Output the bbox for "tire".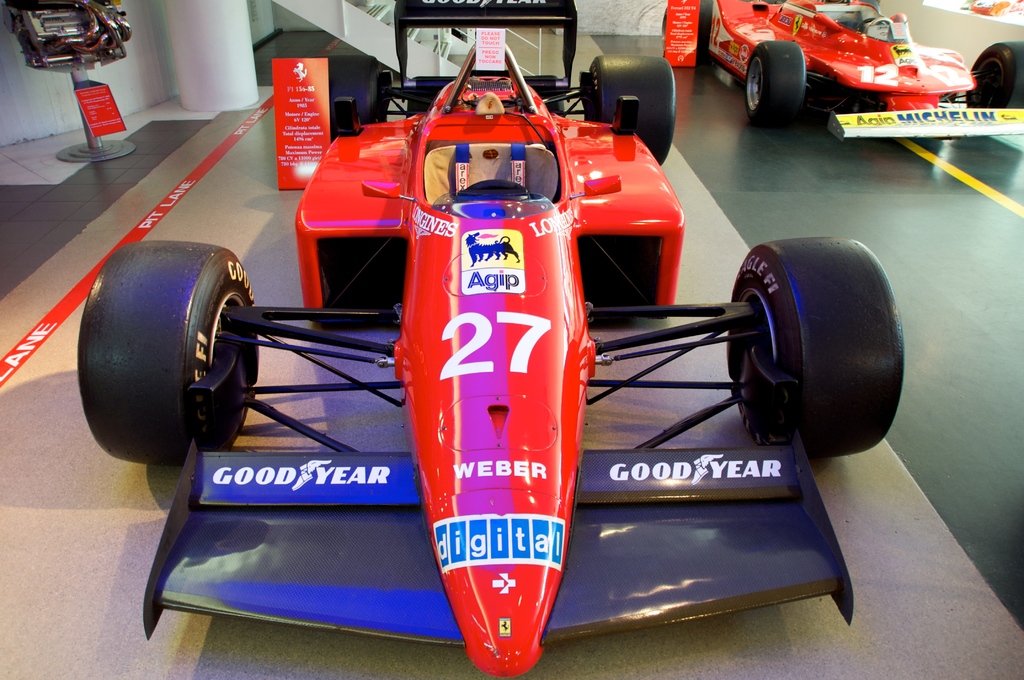
BBox(726, 238, 904, 457).
